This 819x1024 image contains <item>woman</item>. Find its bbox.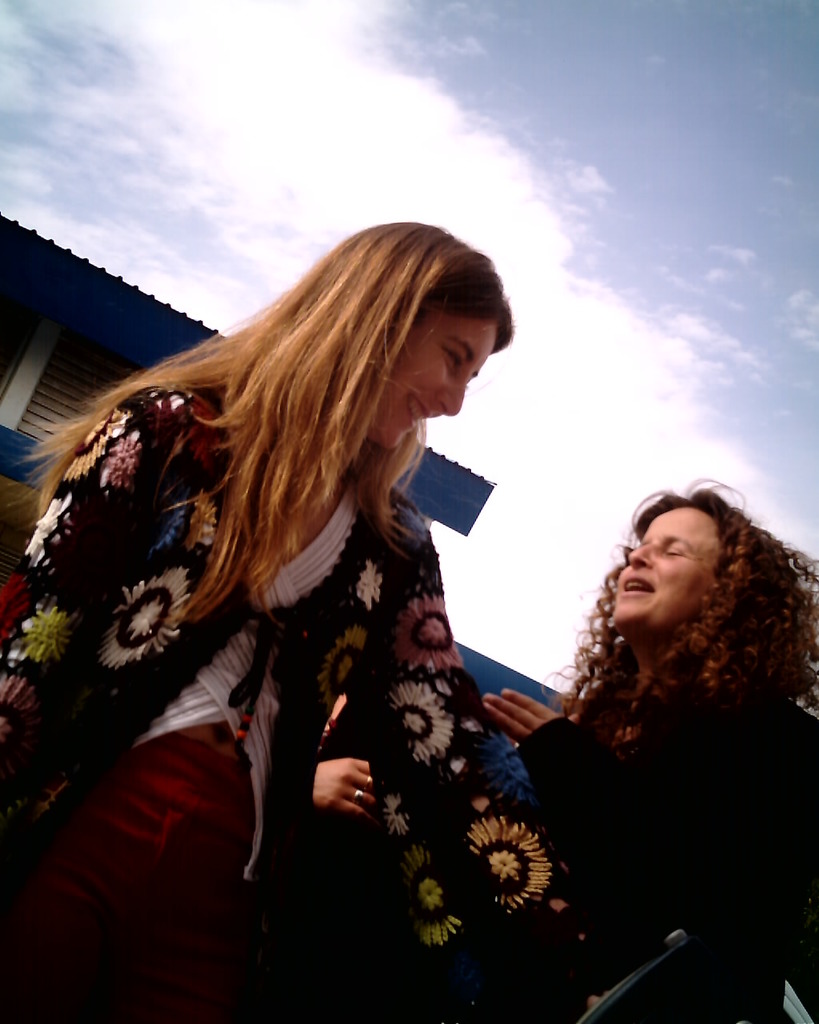
x1=469, y1=476, x2=818, y2=1023.
